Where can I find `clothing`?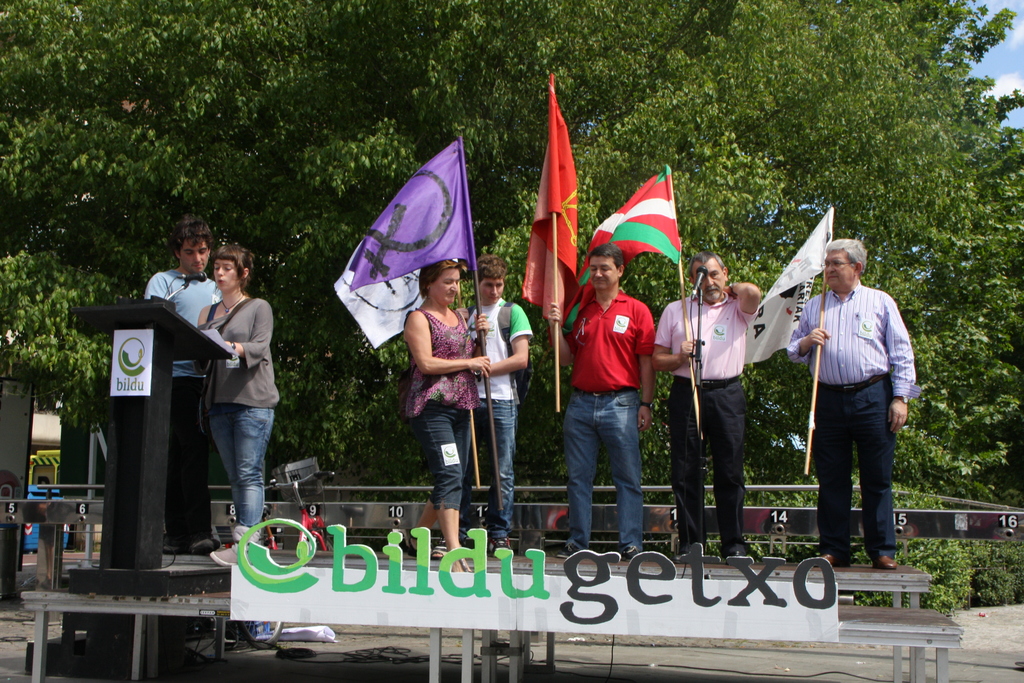
You can find it at Rect(402, 303, 483, 520).
